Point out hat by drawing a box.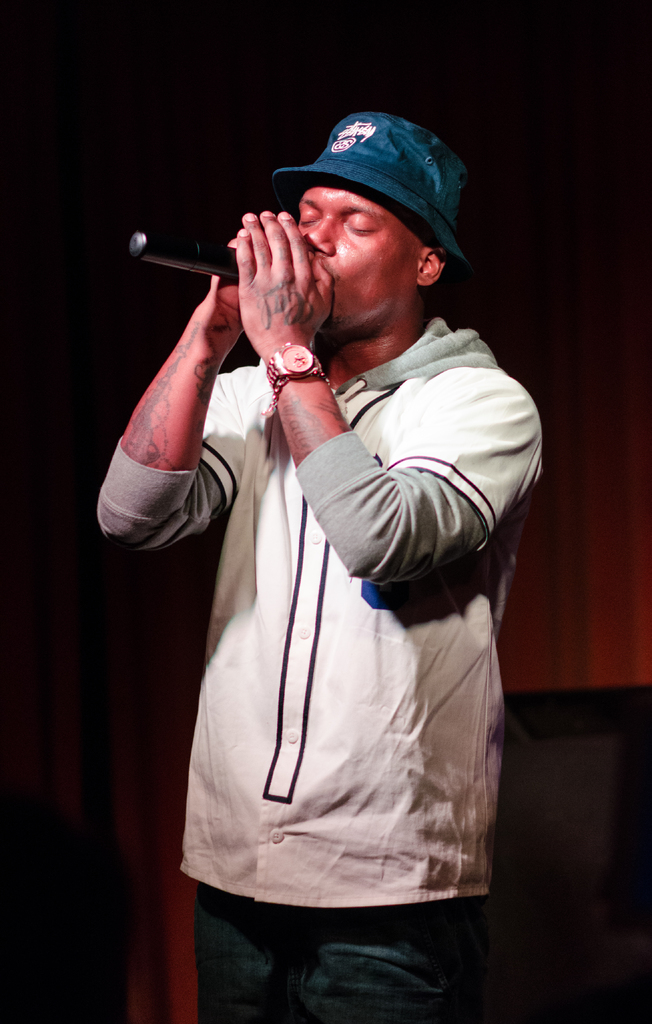
268/116/468/271.
